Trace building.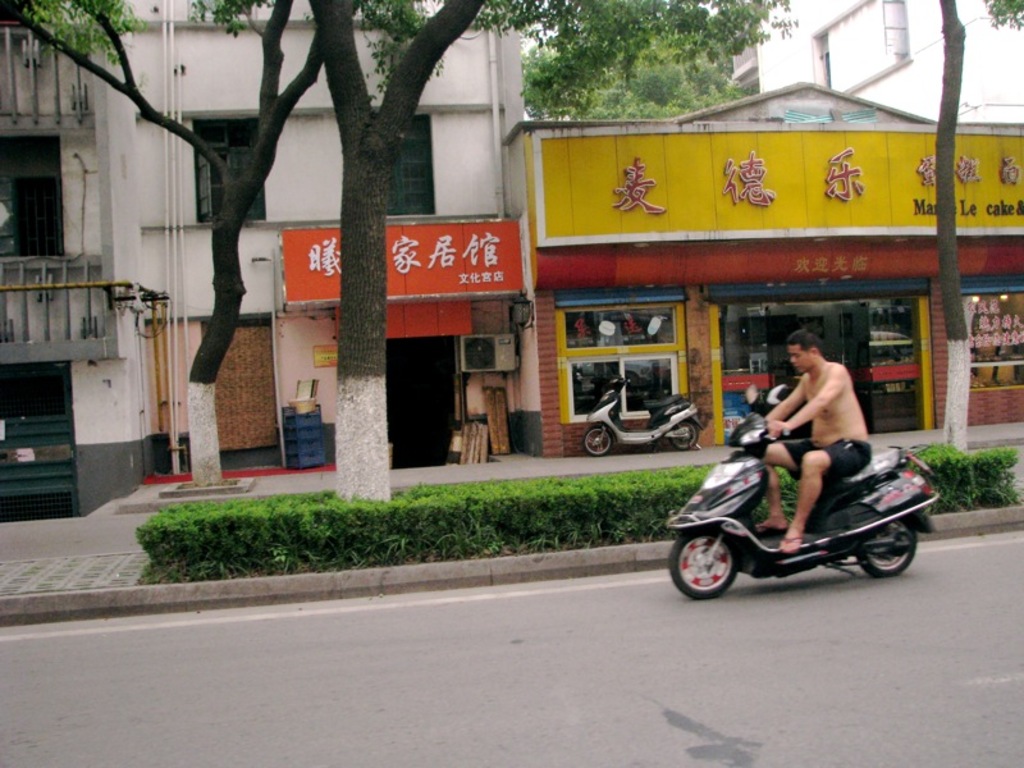
Traced to select_region(0, 0, 545, 518).
